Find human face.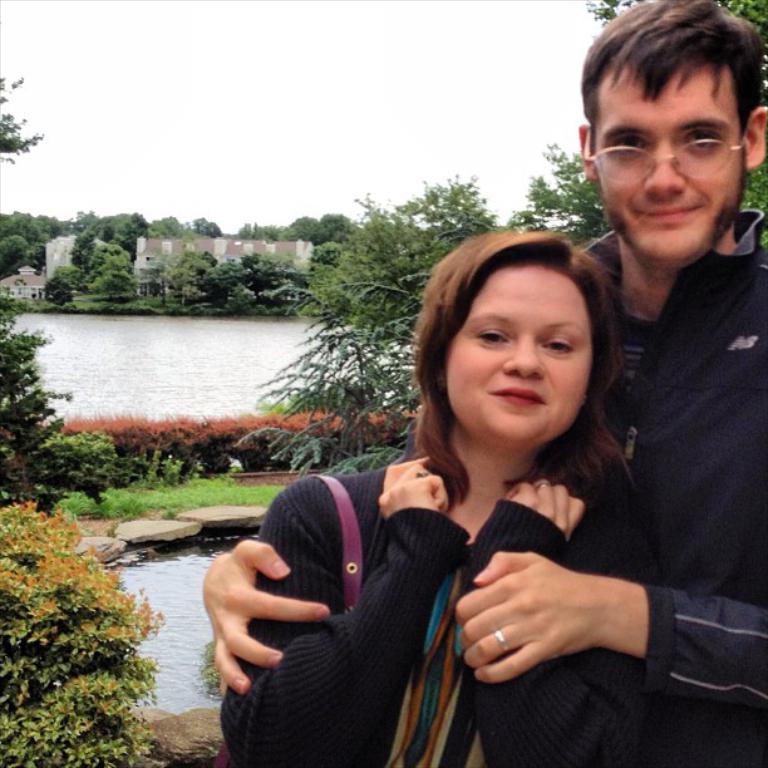
locate(438, 260, 617, 457).
